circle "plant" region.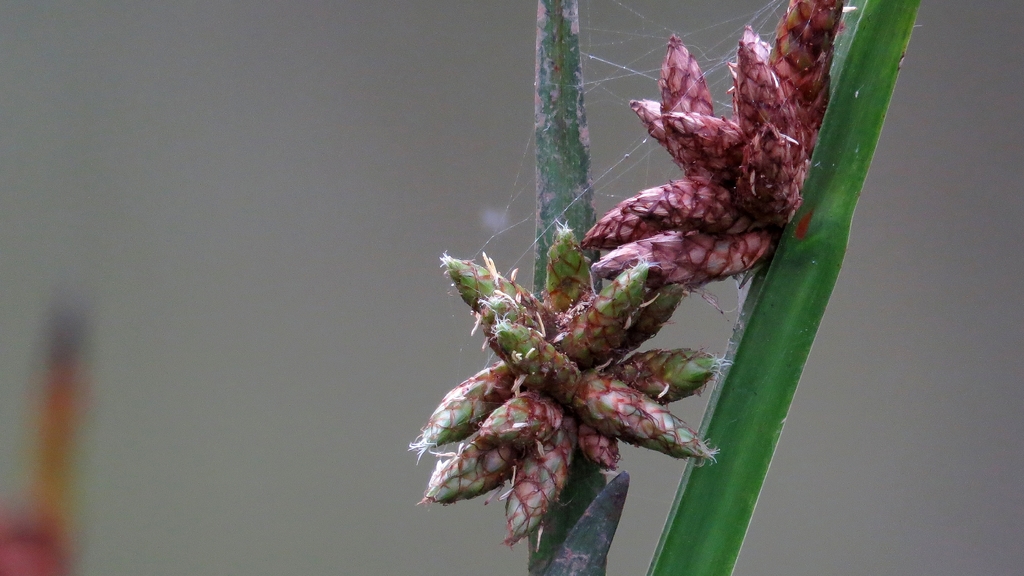
Region: <box>401,0,919,575</box>.
